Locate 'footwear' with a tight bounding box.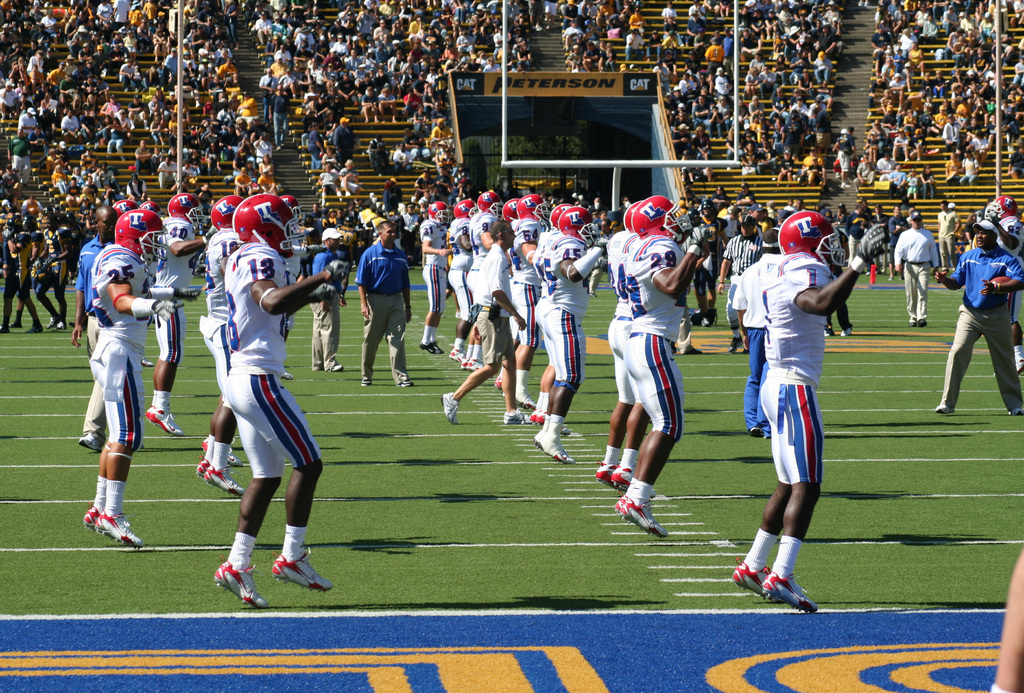
102:509:149:552.
